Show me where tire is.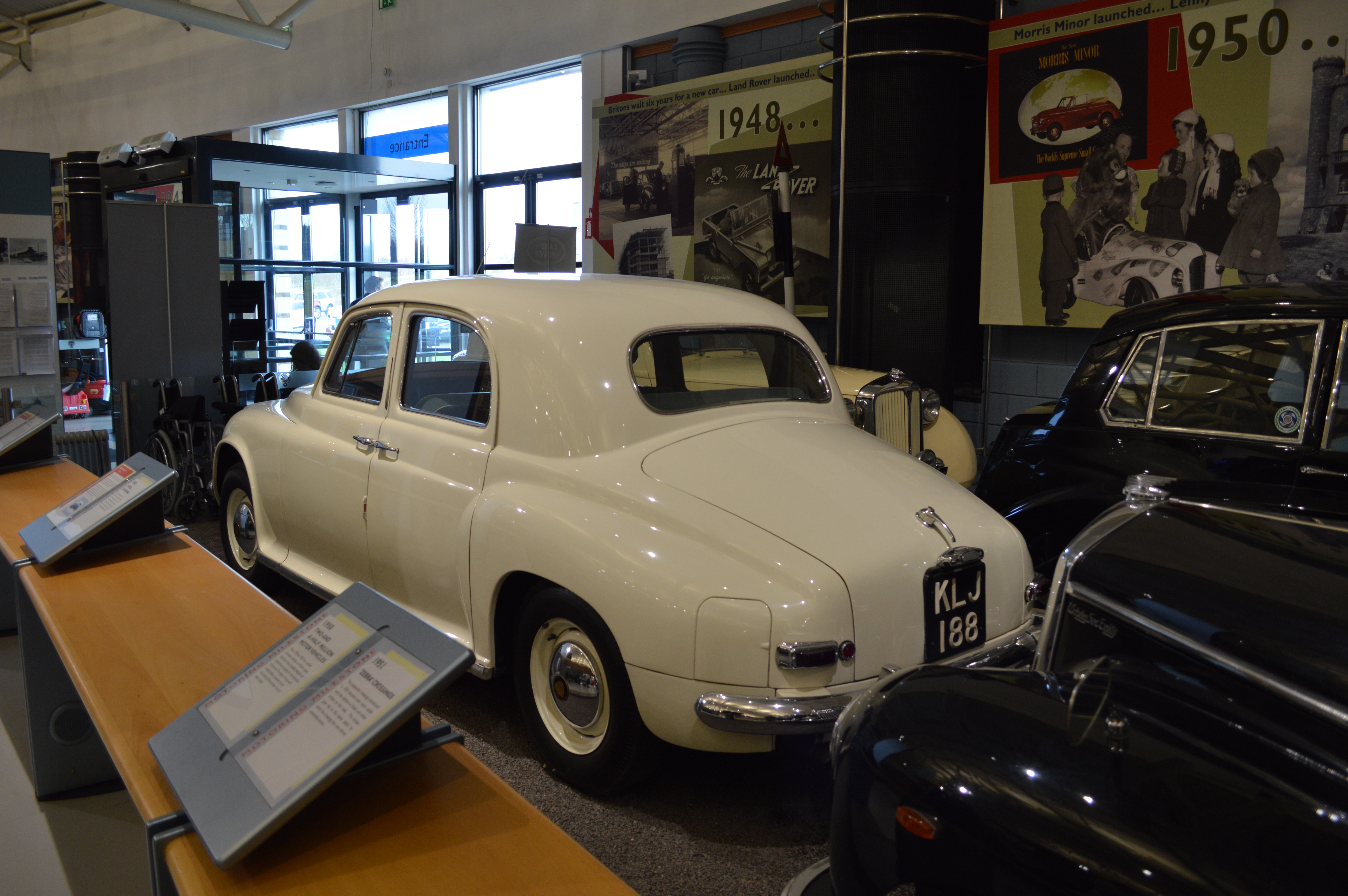
tire is at [left=166, top=61, right=169, bottom=66].
